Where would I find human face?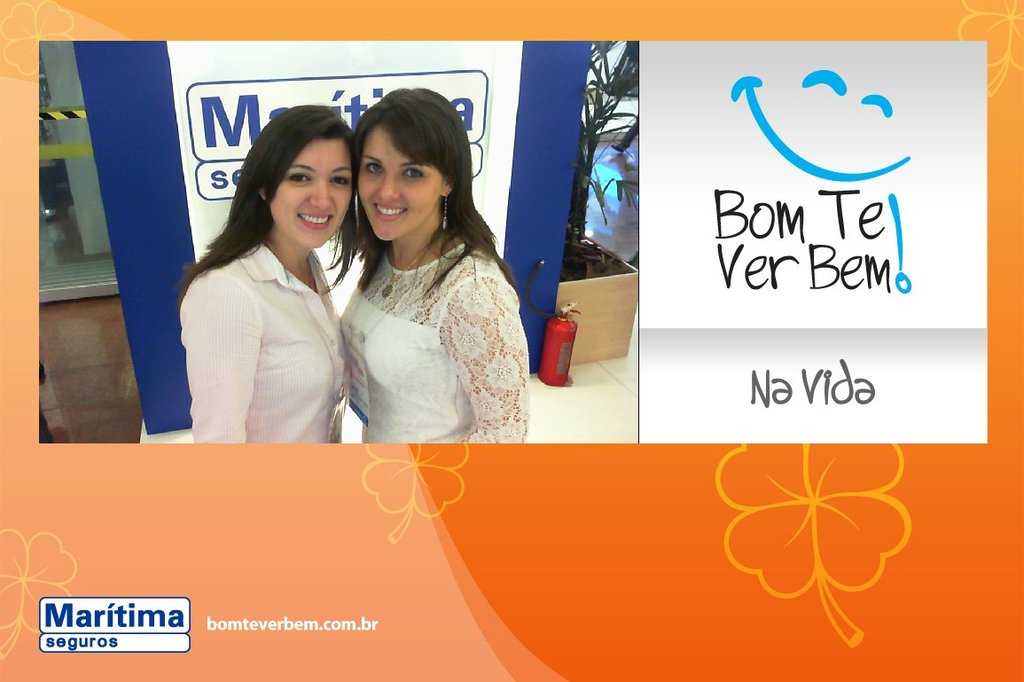
At x1=358 y1=125 x2=441 y2=241.
